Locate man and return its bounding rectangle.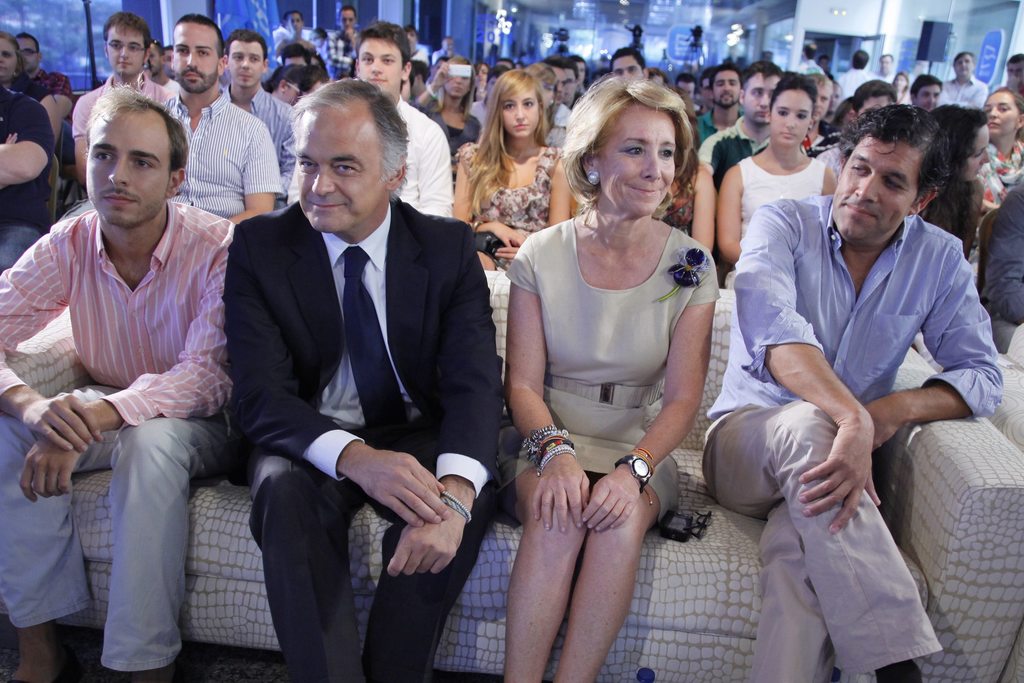
crop(909, 73, 942, 110).
